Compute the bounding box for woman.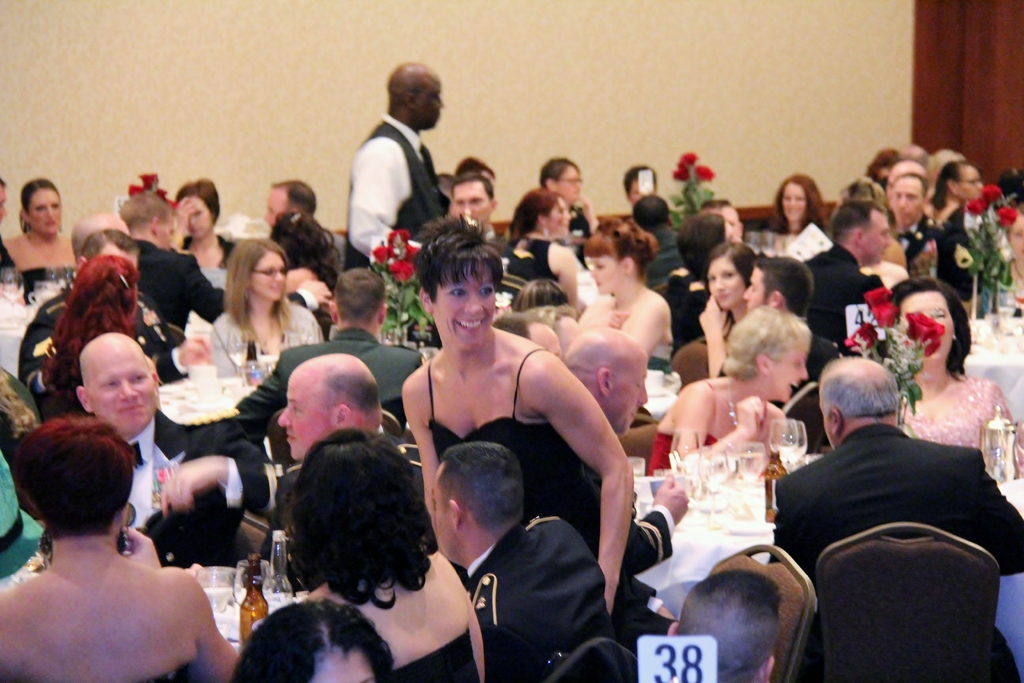
pyautogui.locateOnScreen(0, 178, 79, 302).
